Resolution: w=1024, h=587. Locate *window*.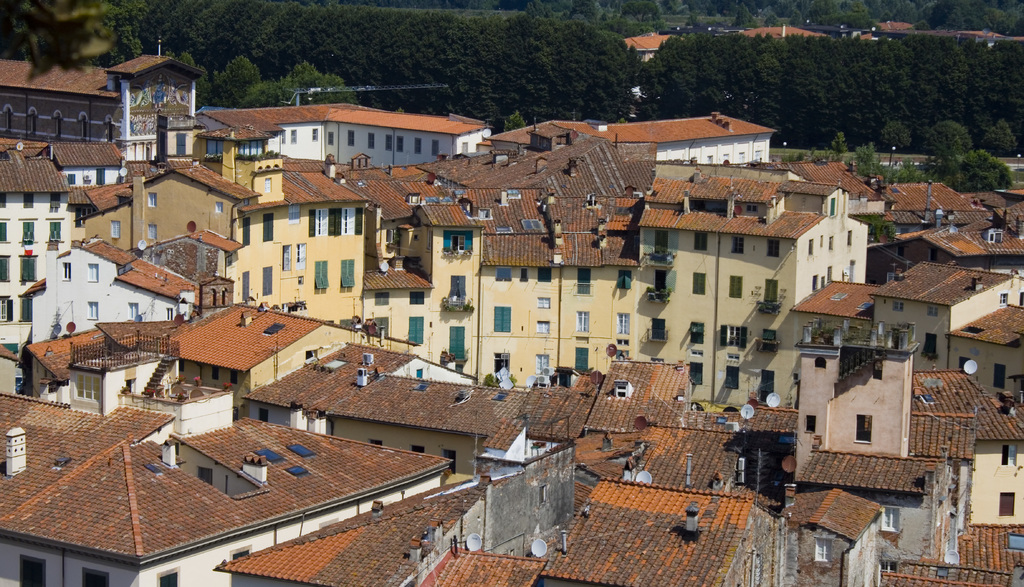
{"left": 145, "top": 223, "right": 156, "bottom": 241}.
